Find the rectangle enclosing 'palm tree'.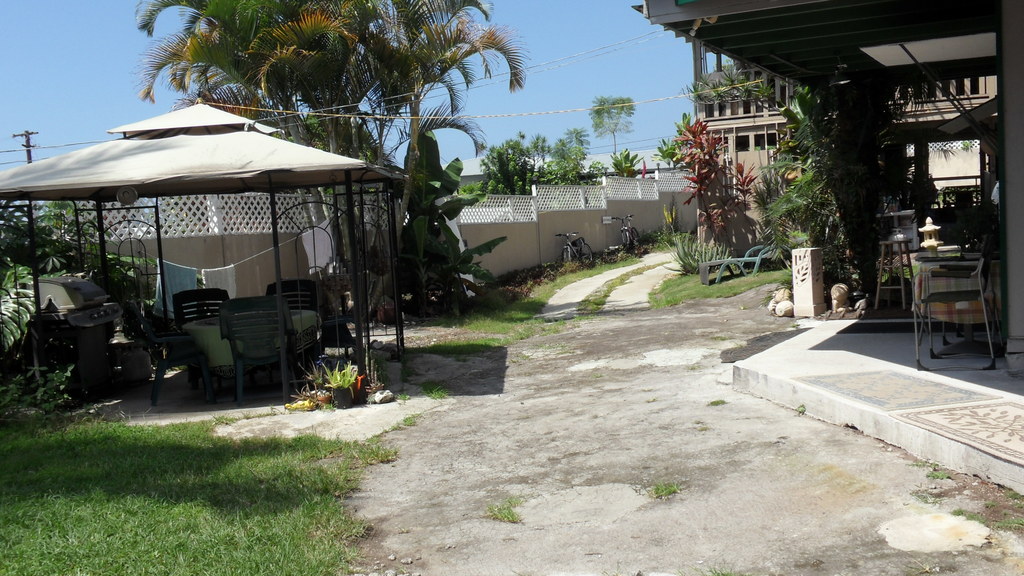
rect(355, 0, 534, 322).
